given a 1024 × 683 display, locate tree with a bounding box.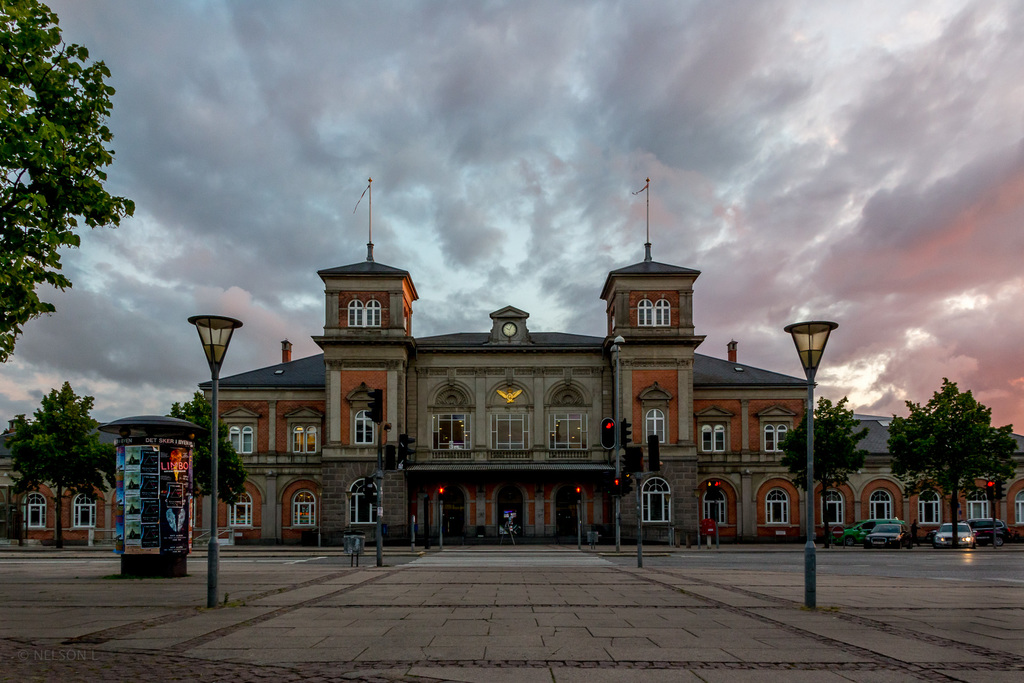
Located: 781 397 868 547.
